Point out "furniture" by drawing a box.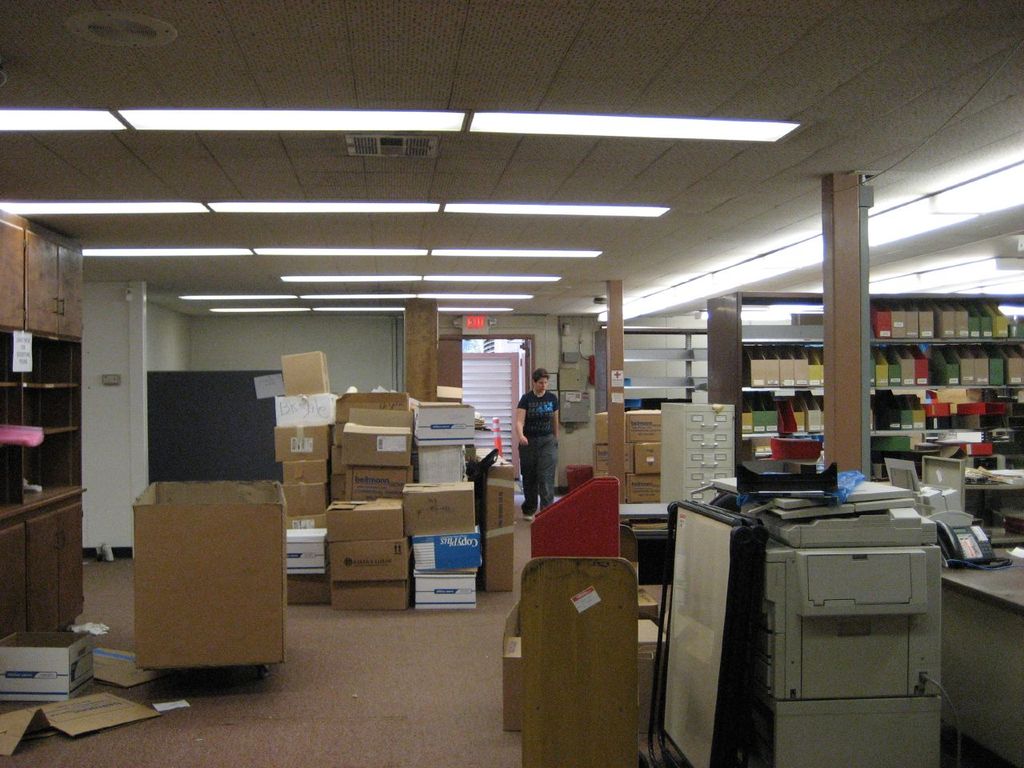
(531, 478, 617, 562).
